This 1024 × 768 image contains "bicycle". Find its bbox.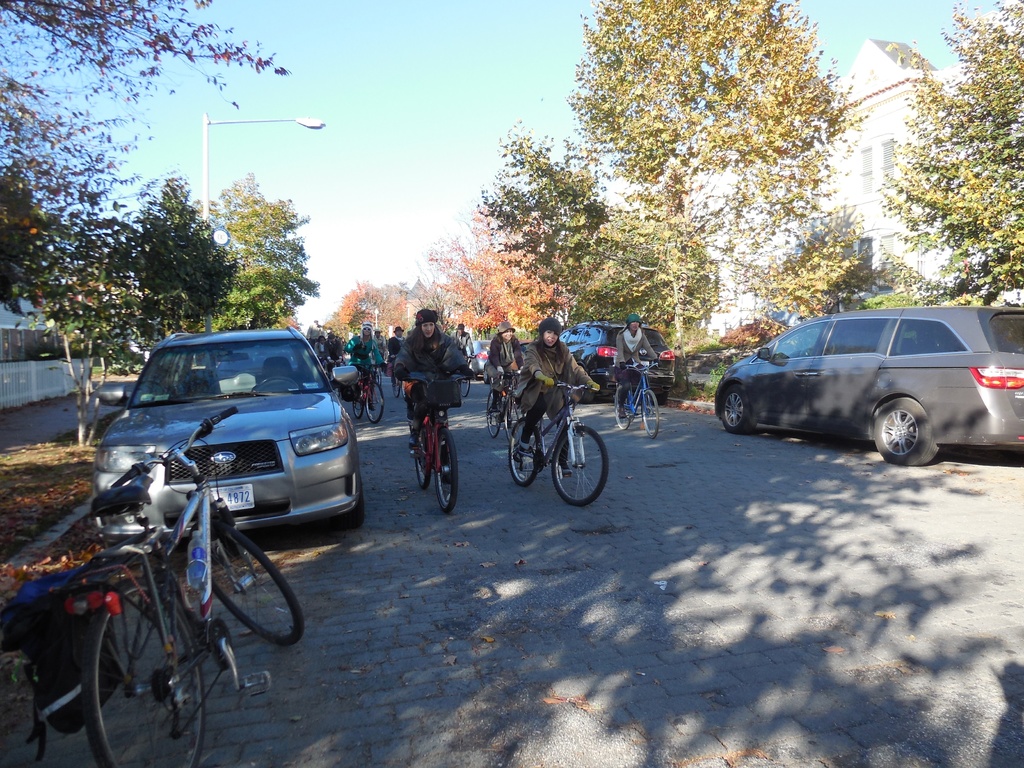
select_region(612, 359, 663, 442).
